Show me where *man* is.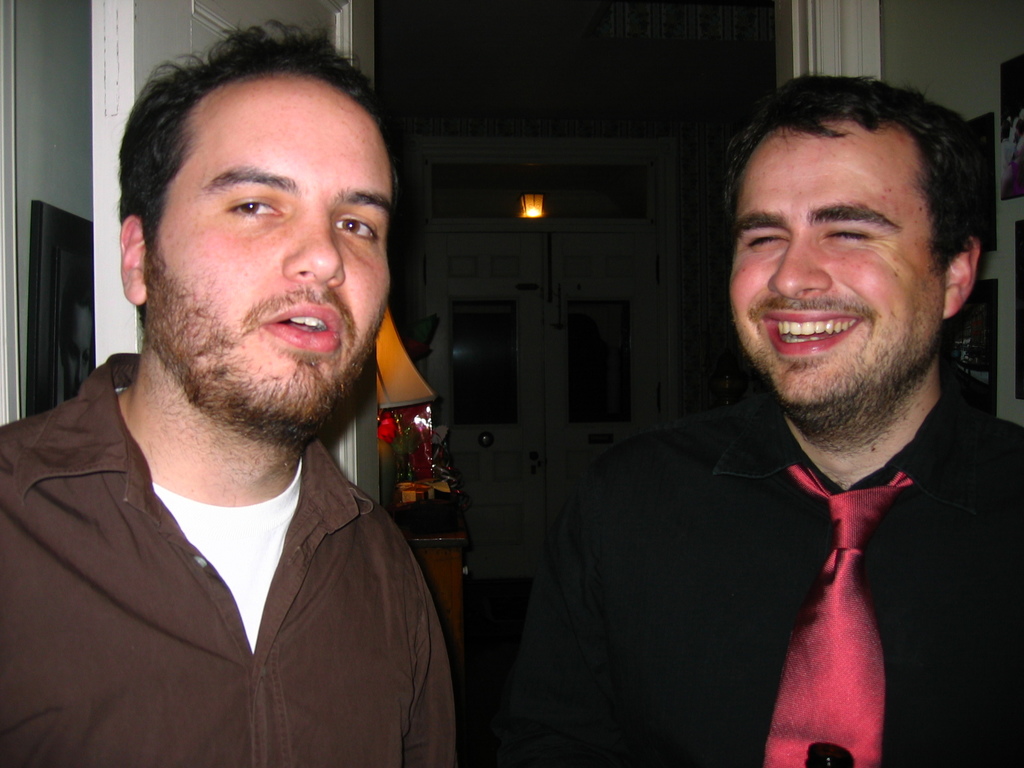
*man* is at [x1=500, y1=71, x2=1023, y2=767].
